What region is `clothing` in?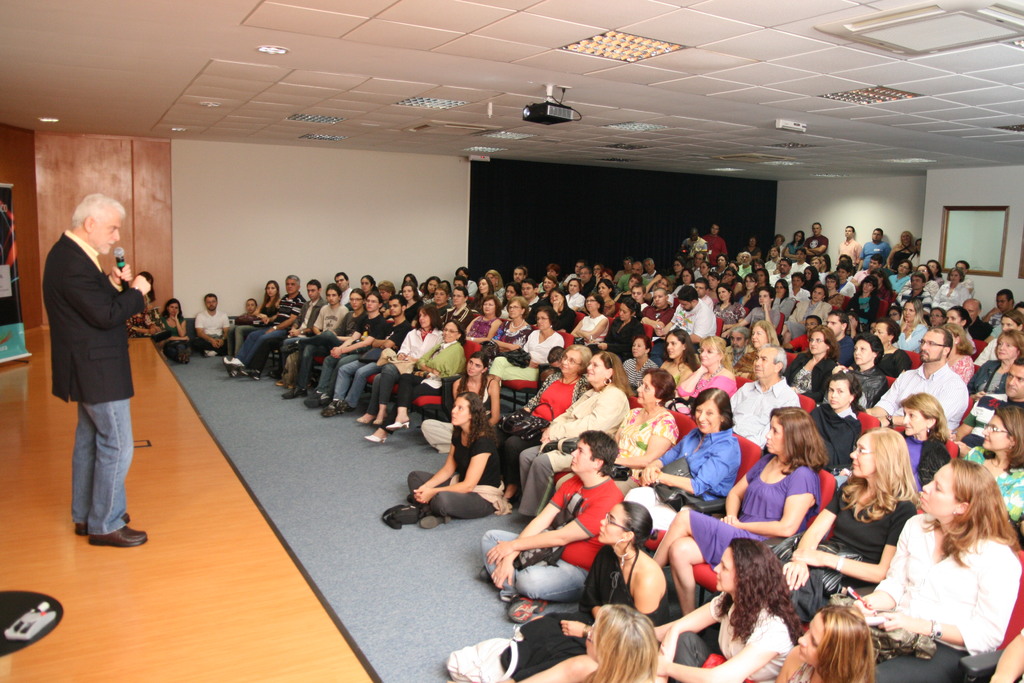
<box>671,366,742,400</box>.
